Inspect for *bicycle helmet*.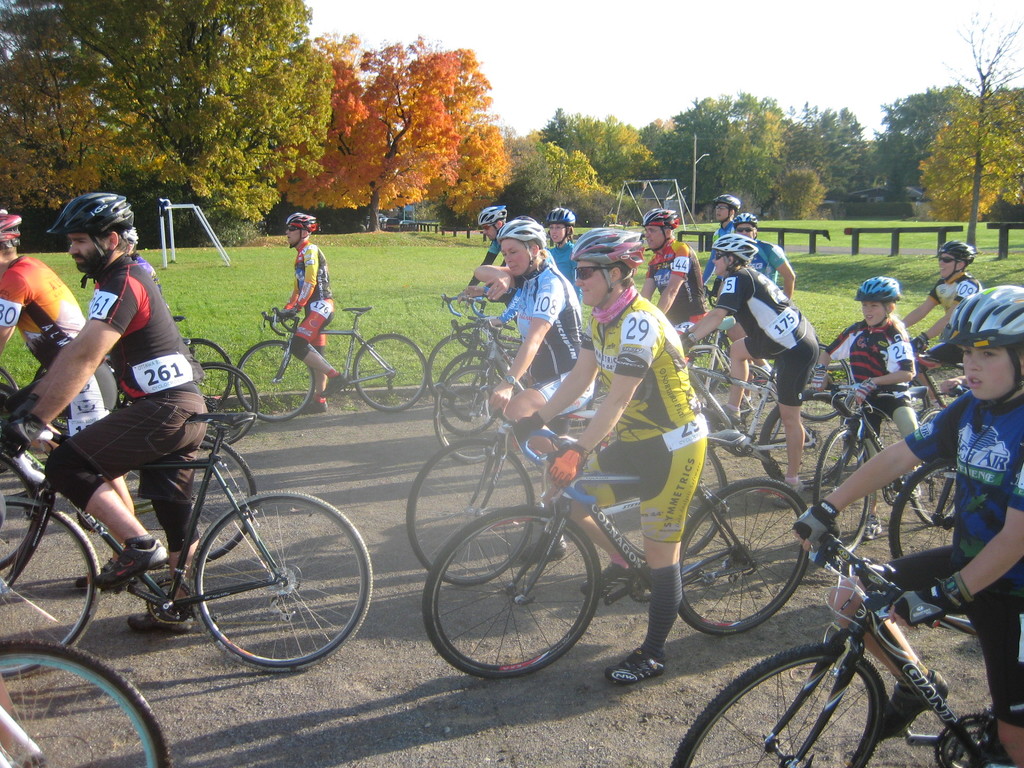
Inspection: x1=645, y1=208, x2=674, y2=243.
